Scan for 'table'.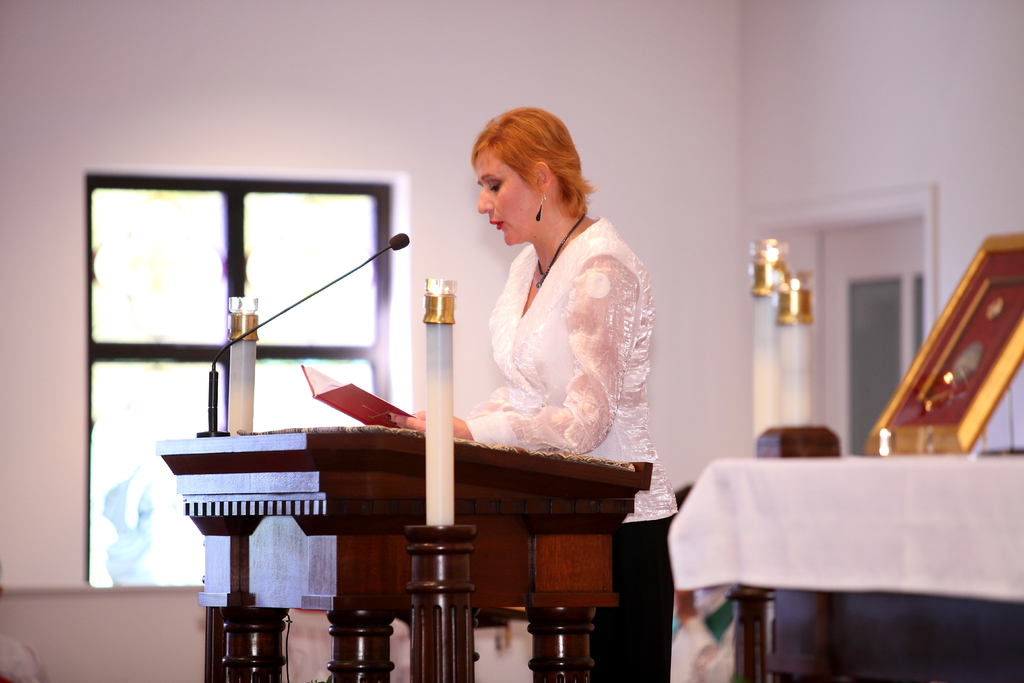
Scan result: 665 456 1023 682.
